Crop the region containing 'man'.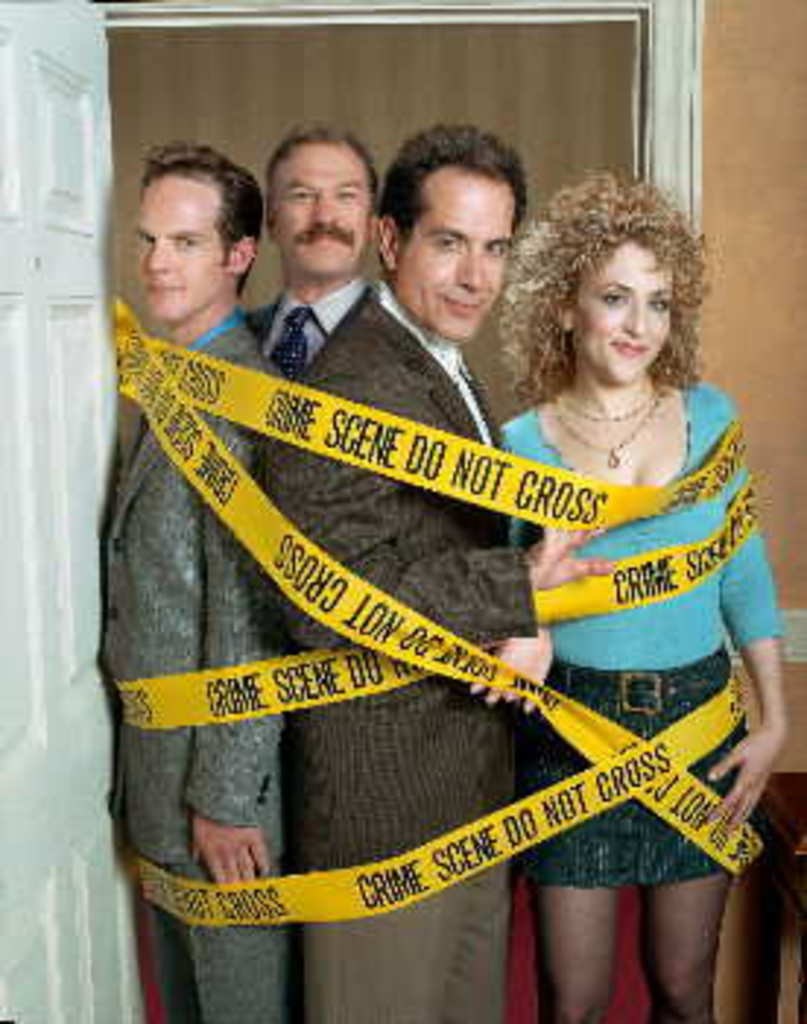
Crop region: l=257, t=120, r=608, b=1021.
